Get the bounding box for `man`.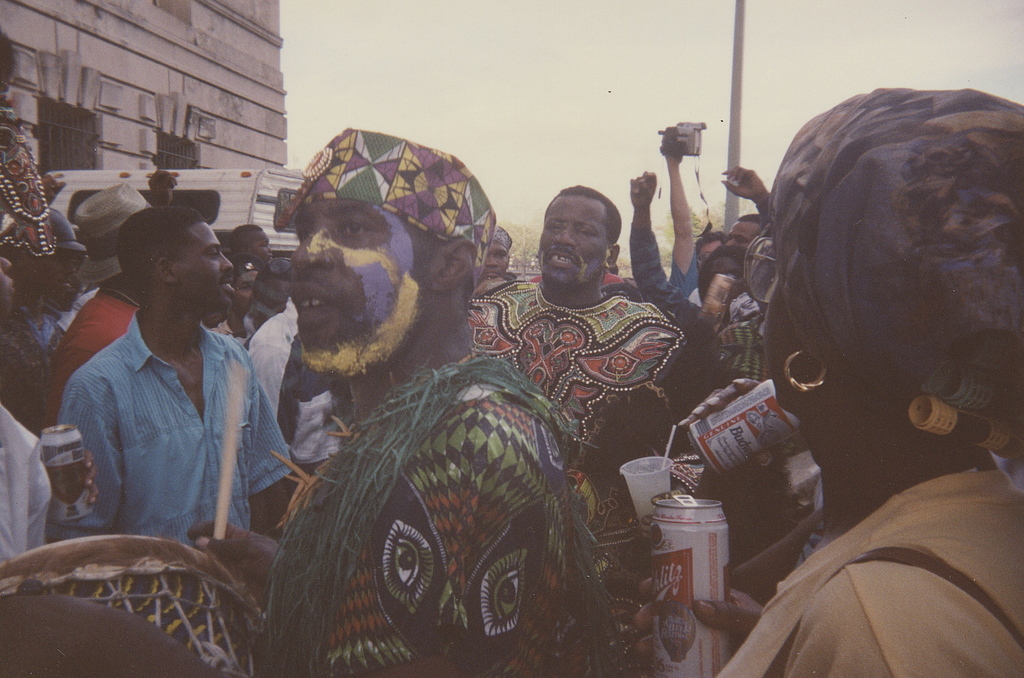
<bbox>253, 131, 641, 677</bbox>.
